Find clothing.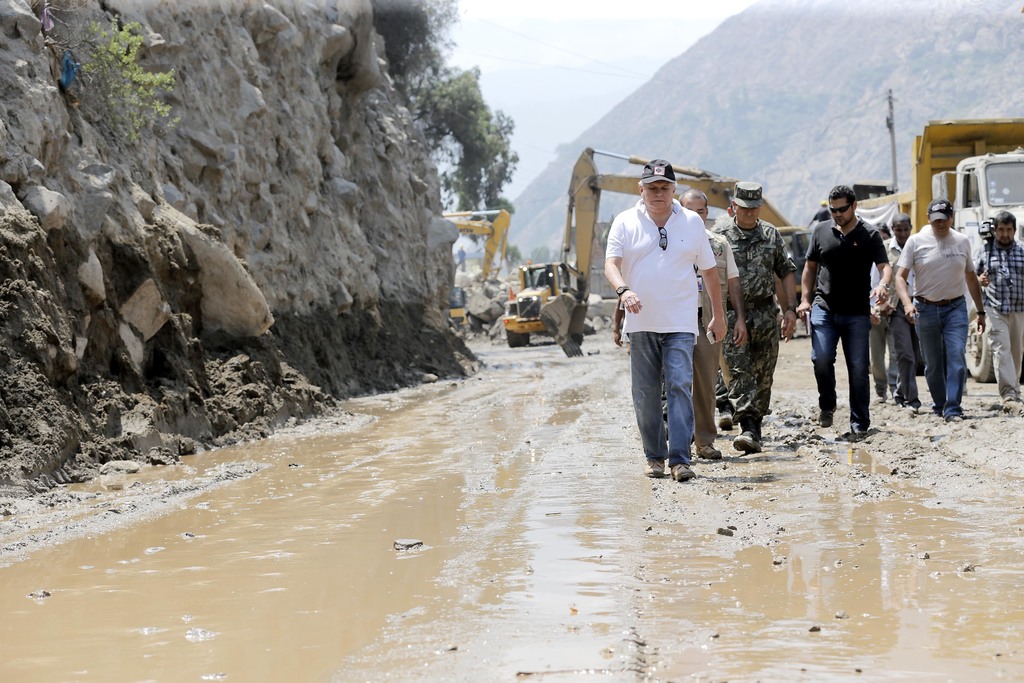
rect(866, 257, 892, 392).
